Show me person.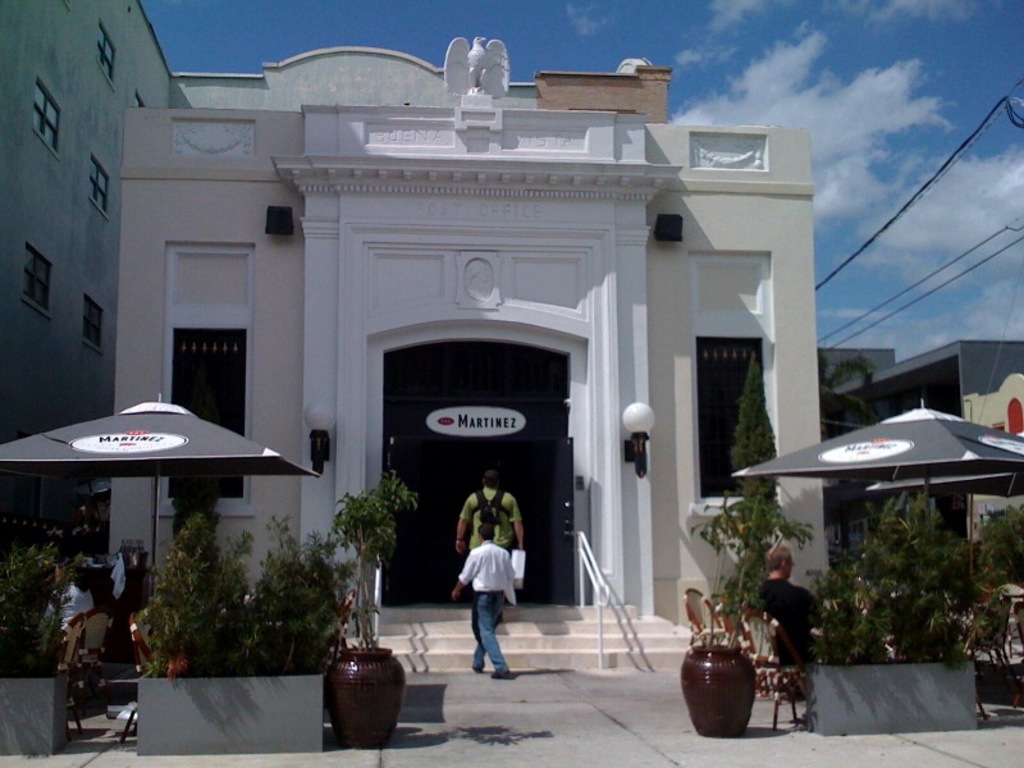
person is here: select_region(765, 548, 827, 667).
